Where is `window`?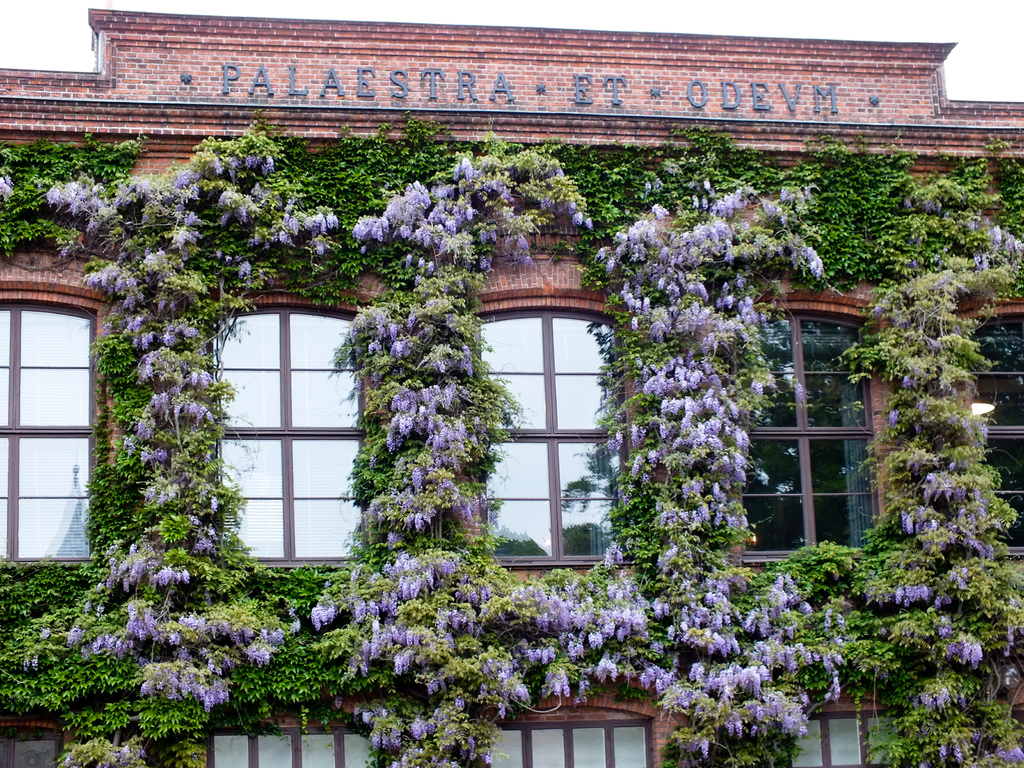
bbox=(786, 688, 892, 767).
